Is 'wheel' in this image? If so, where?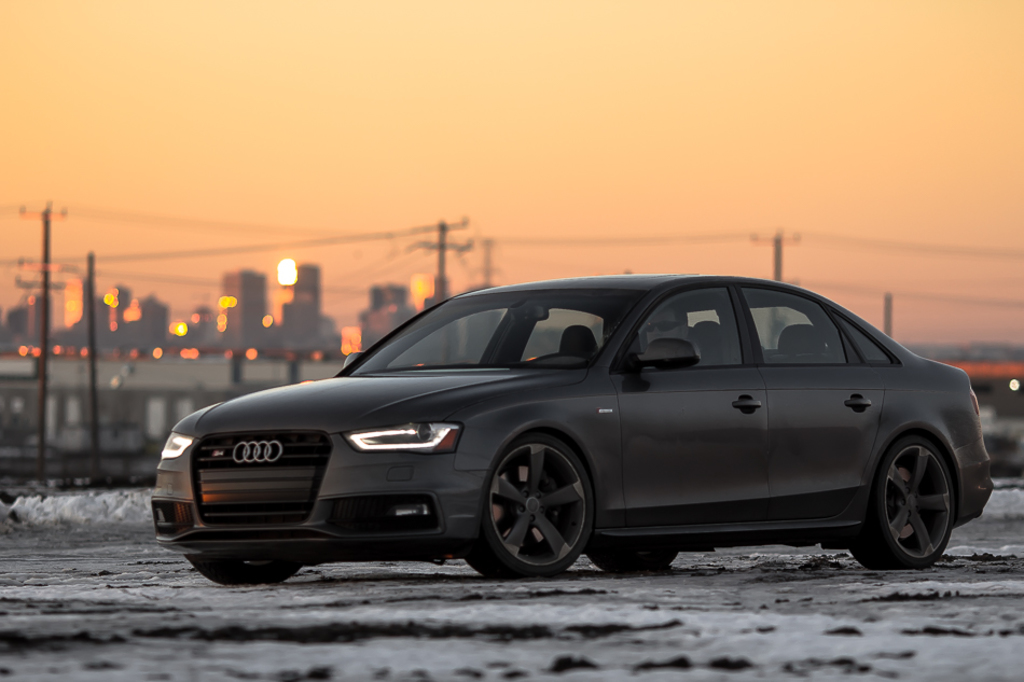
Yes, at 586:538:697:571.
